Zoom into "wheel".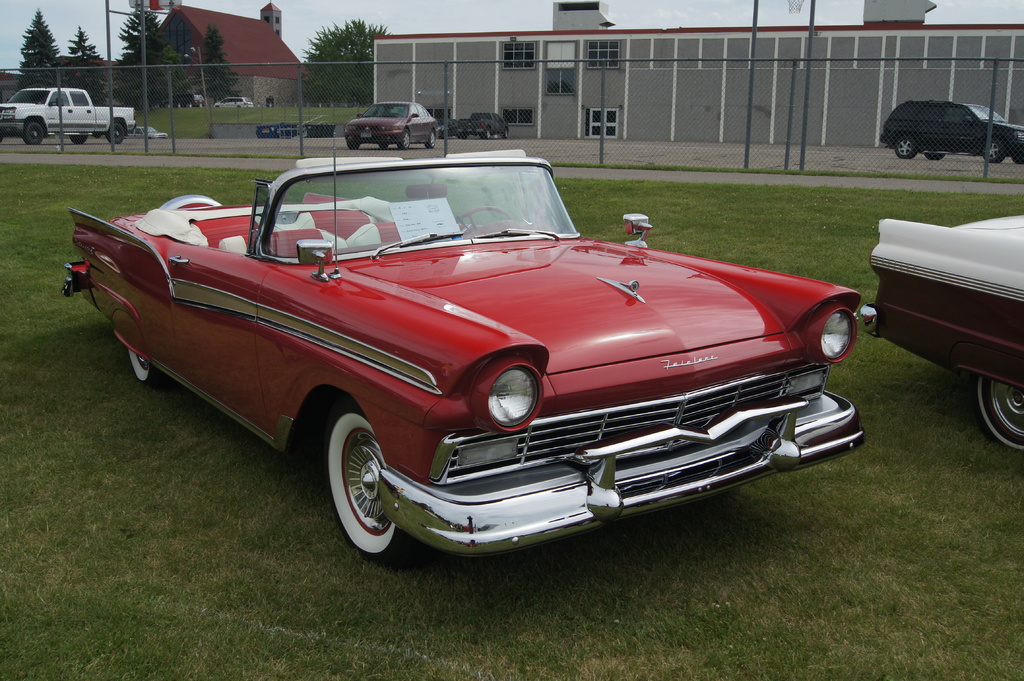
Zoom target: (979,376,1023,452).
